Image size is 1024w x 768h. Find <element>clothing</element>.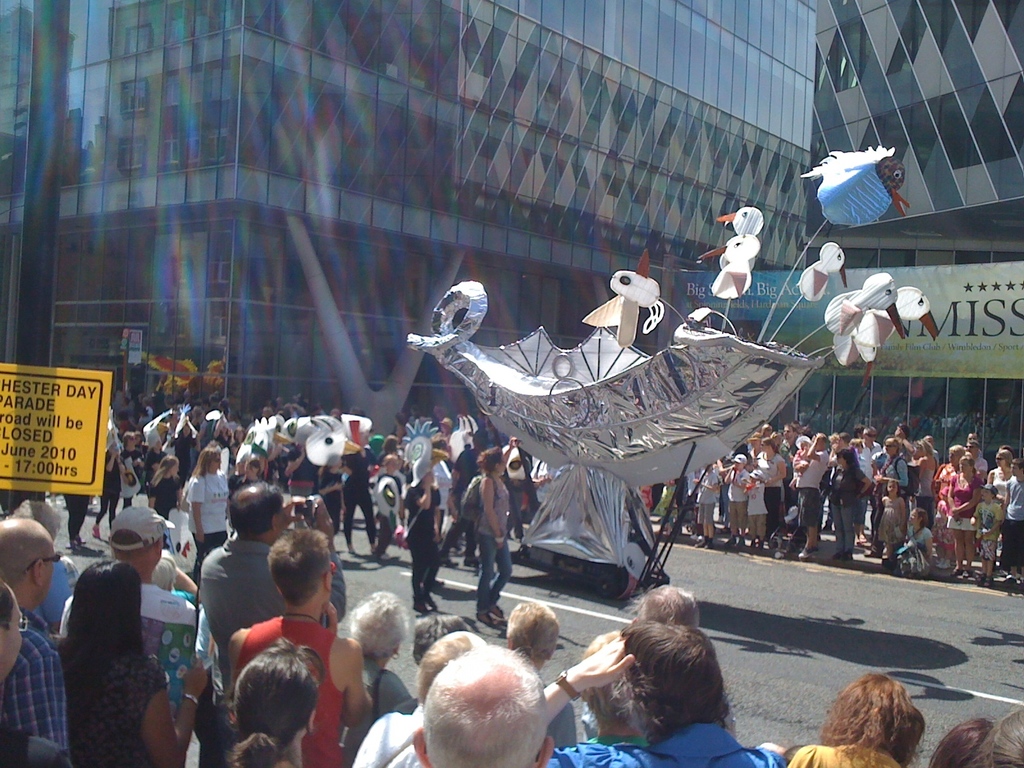
197,538,344,700.
